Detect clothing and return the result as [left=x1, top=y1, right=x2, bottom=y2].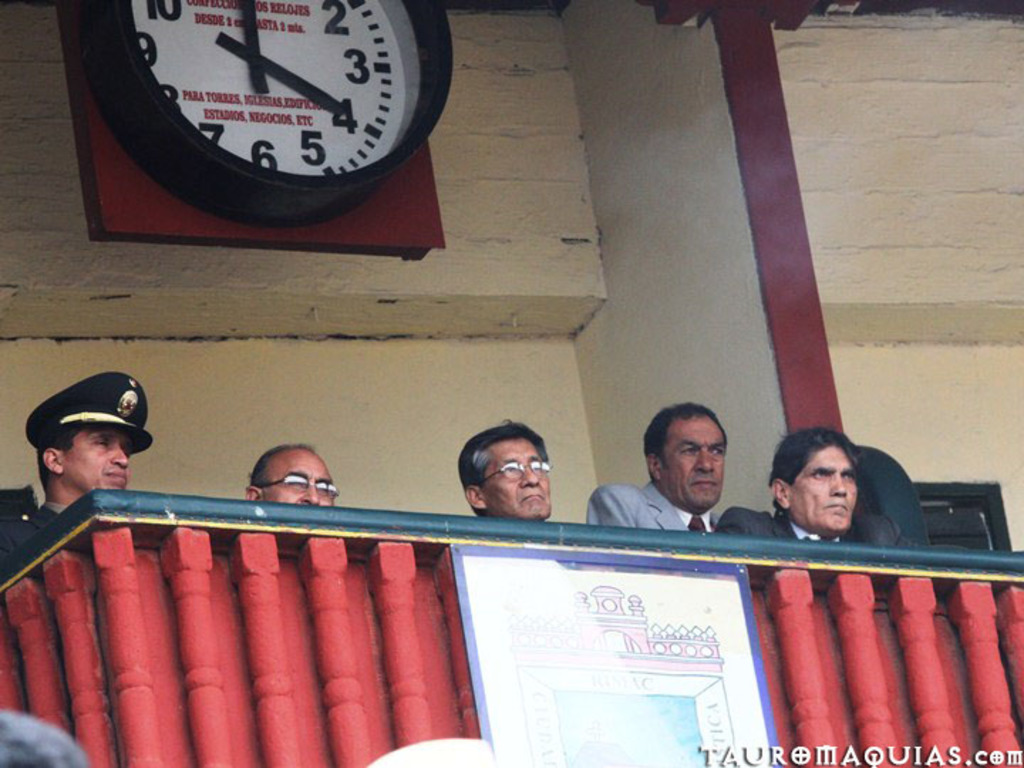
[left=587, top=484, right=724, bottom=532].
